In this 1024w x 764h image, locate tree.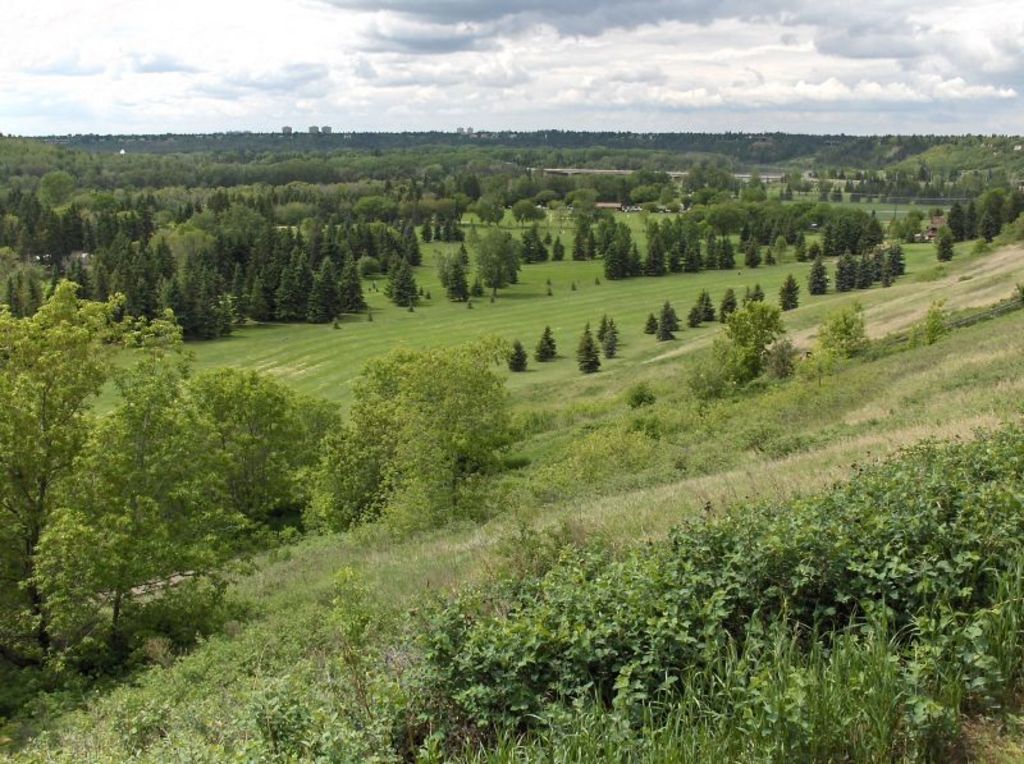
Bounding box: 276 250 305 321.
